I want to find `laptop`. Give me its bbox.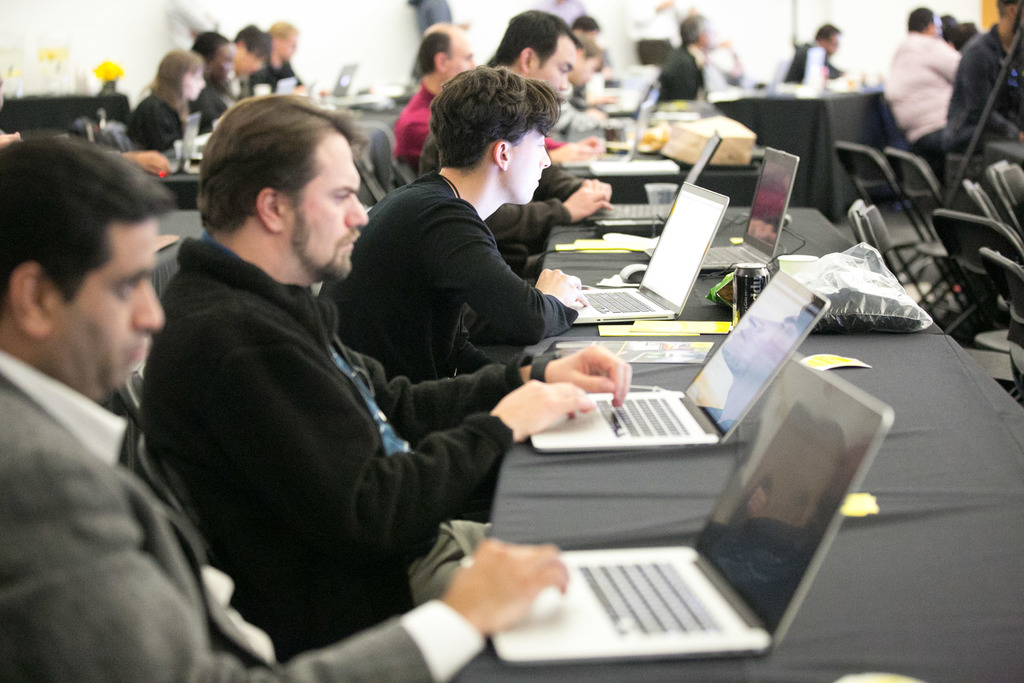
[x1=330, y1=63, x2=360, y2=99].
